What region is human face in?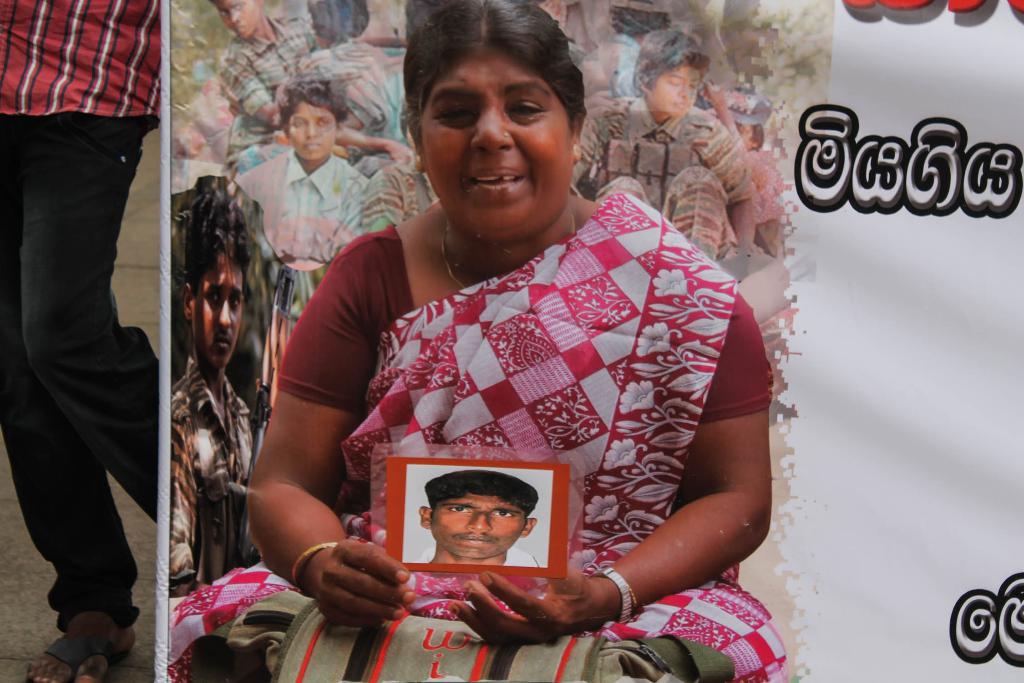
box=[193, 261, 242, 369].
